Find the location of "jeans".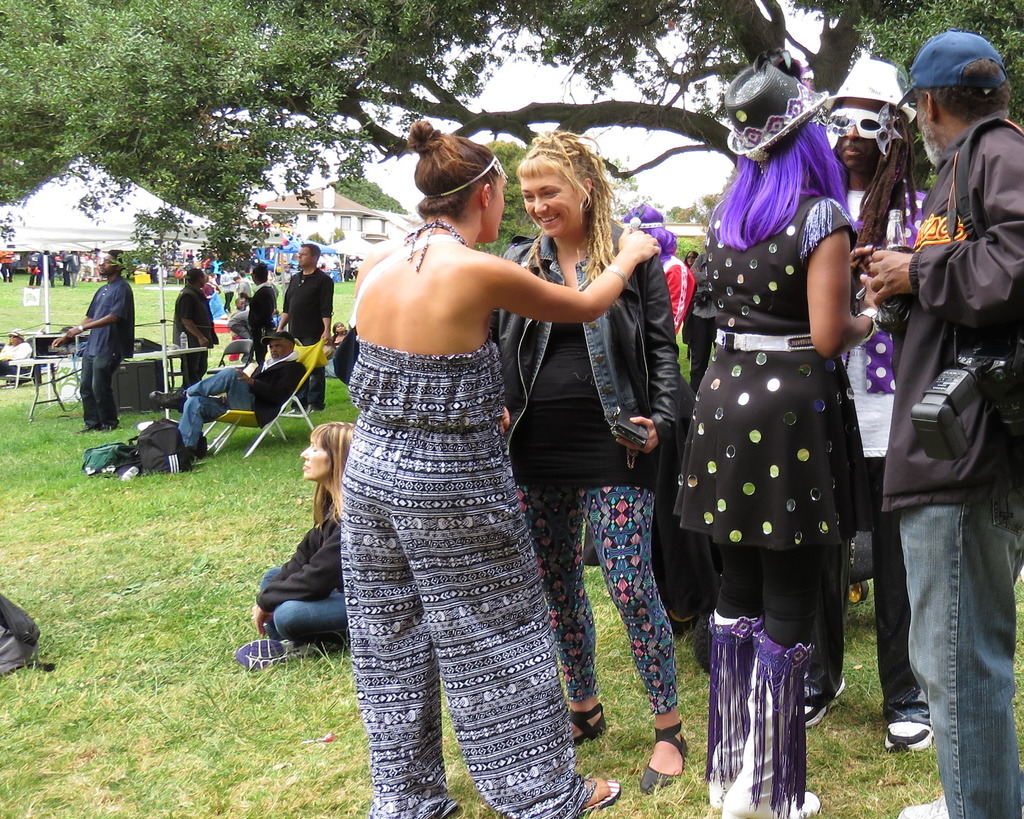
Location: select_region(181, 362, 253, 456).
